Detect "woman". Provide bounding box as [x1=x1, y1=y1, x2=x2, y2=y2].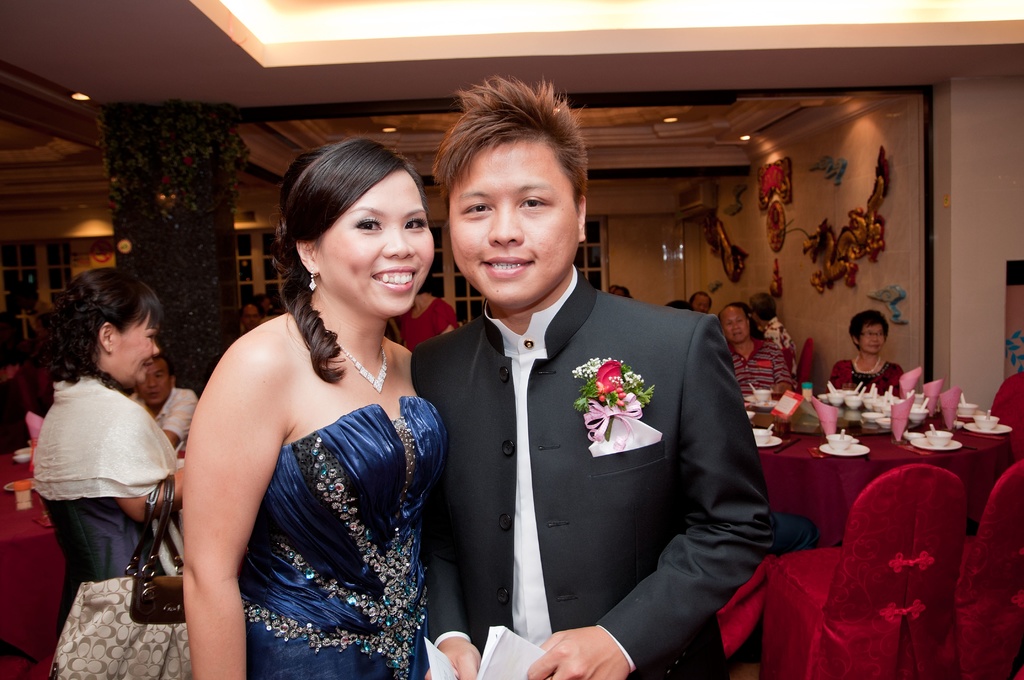
[x1=33, y1=268, x2=192, y2=661].
